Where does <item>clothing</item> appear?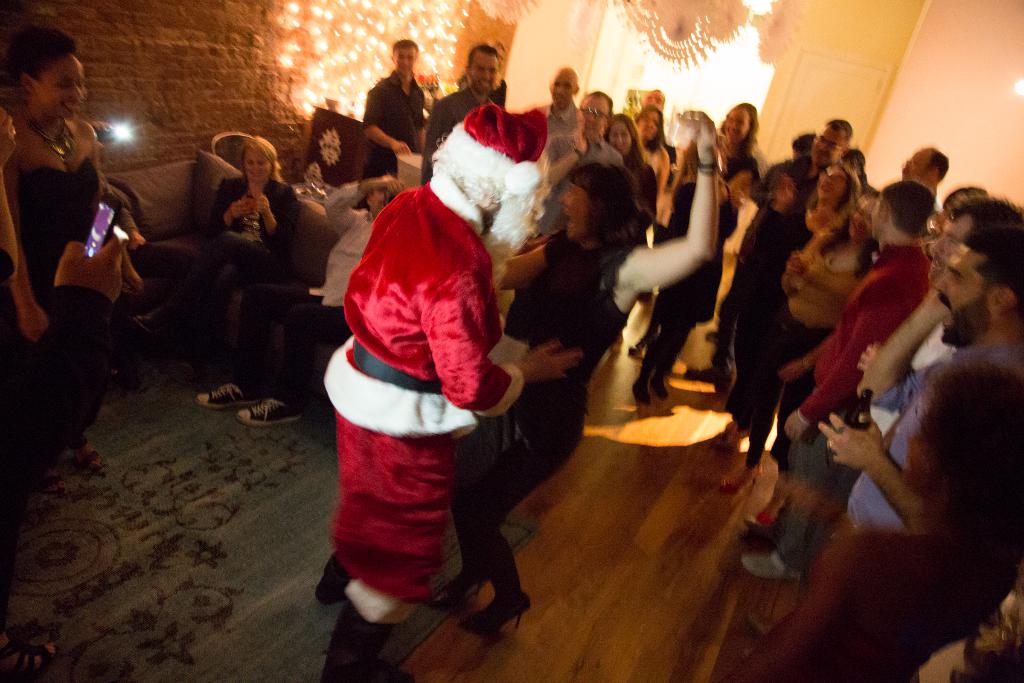
Appears at l=236, t=174, r=384, b=413.
